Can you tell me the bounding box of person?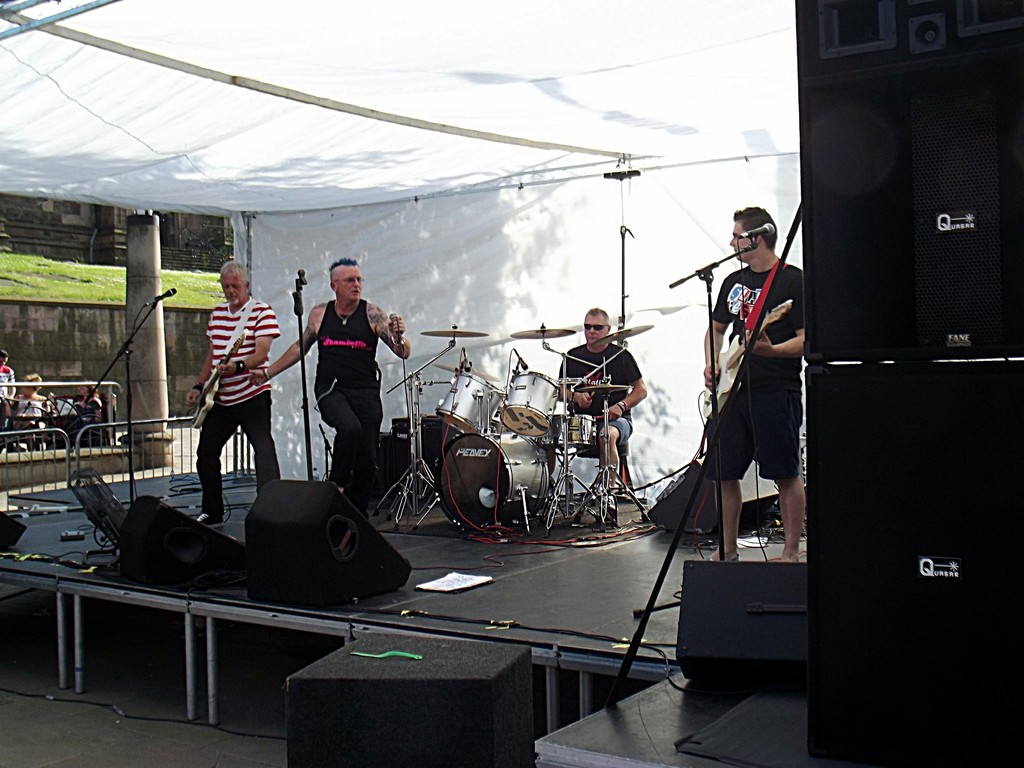
bbox=(553, 304, 650, 533).
